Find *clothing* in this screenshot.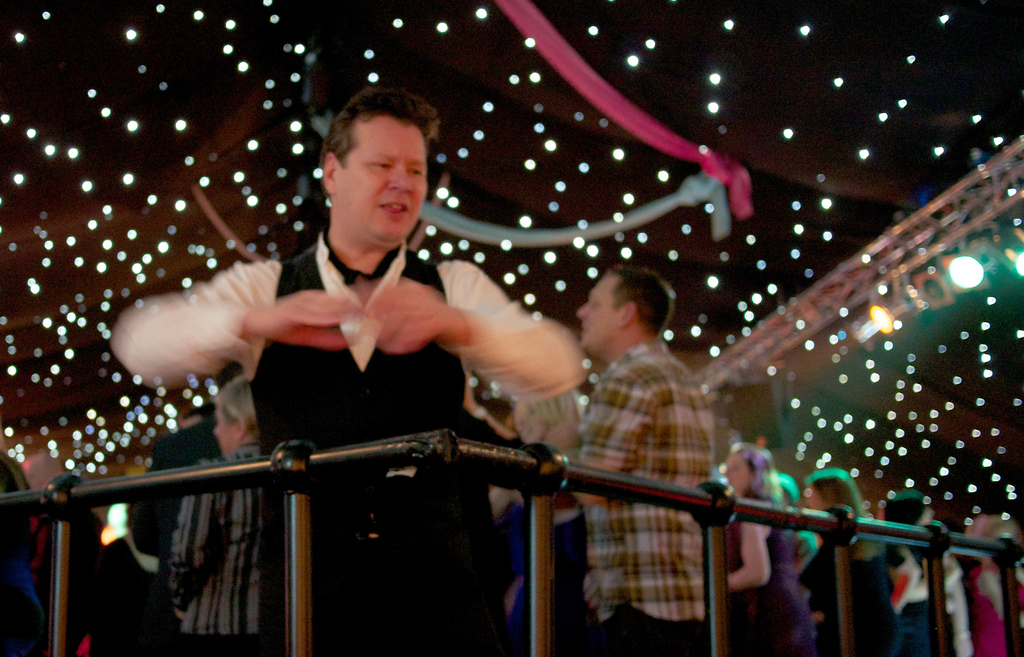
The bounding box for *clothing* is select_region(165, 436, 290, 626).
